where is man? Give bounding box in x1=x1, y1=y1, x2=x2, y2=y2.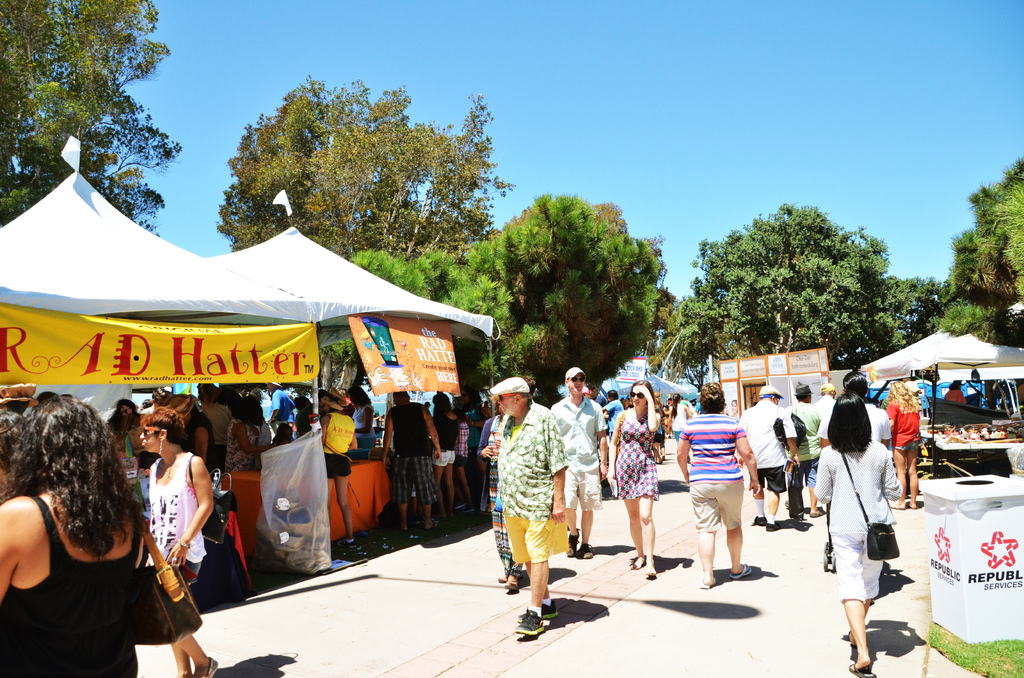
x1=551, y1=368, x2=610, y2=558.
